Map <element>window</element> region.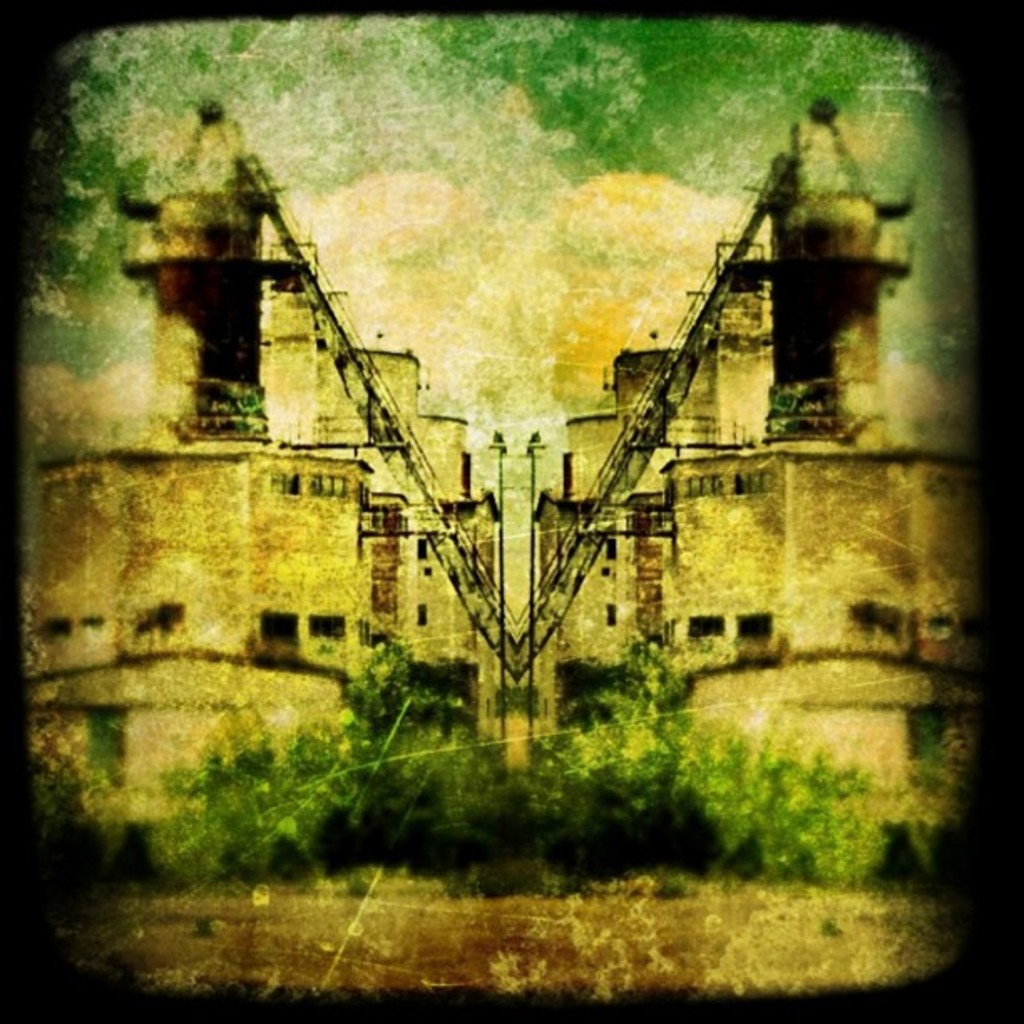
Mapped to BBox(688, 614, 730, 643).
